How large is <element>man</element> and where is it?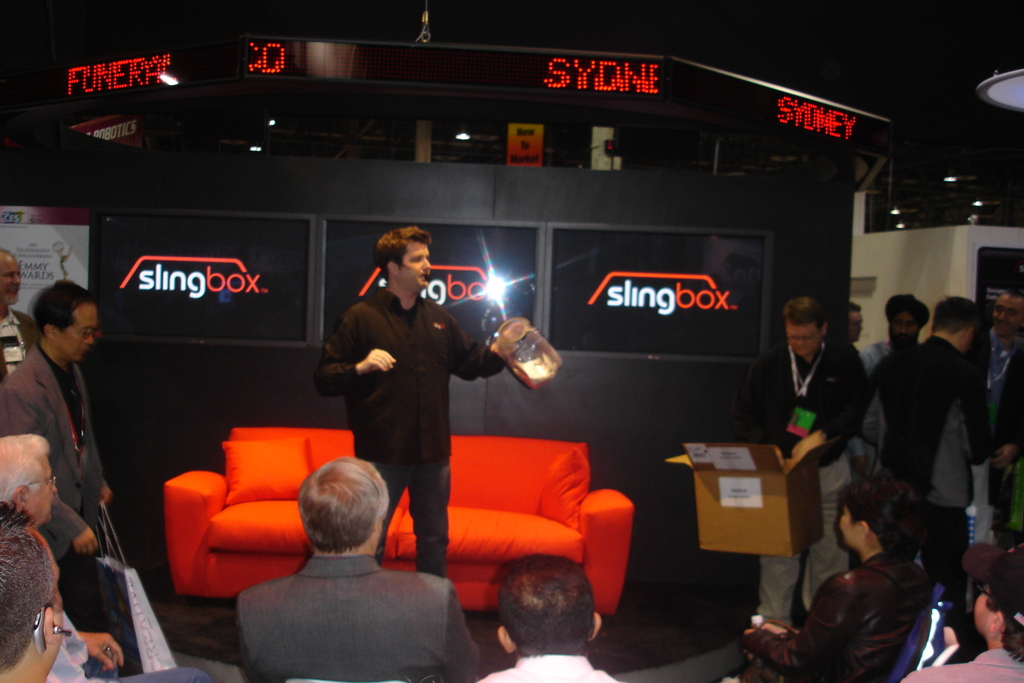
Bounding box: 882,300,994,626.
